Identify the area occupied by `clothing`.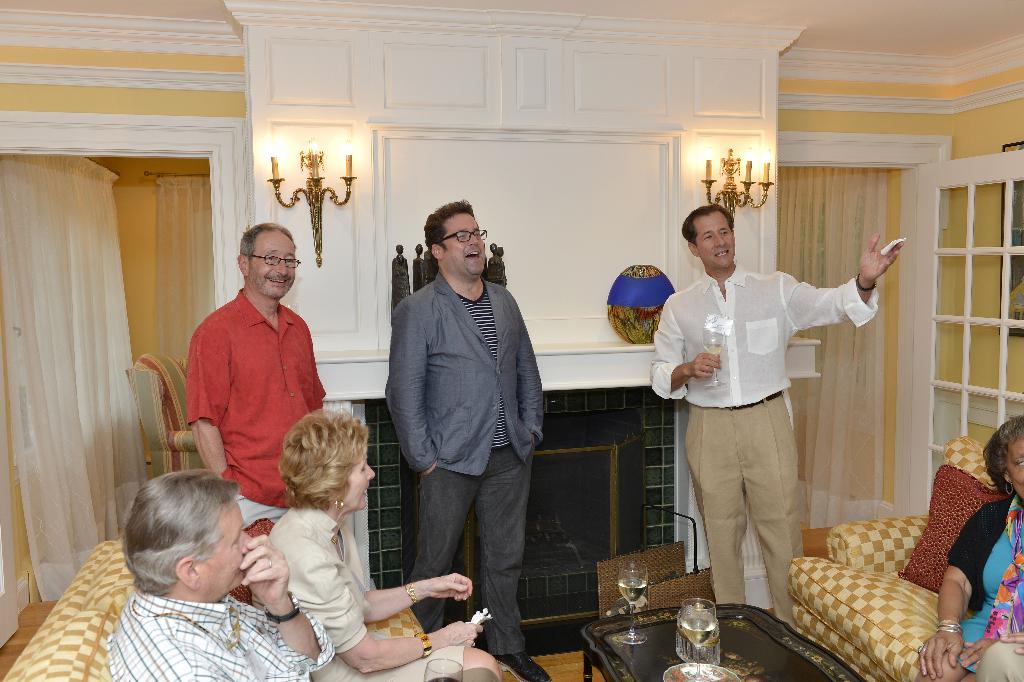
Area: (977,640,1023,681).
